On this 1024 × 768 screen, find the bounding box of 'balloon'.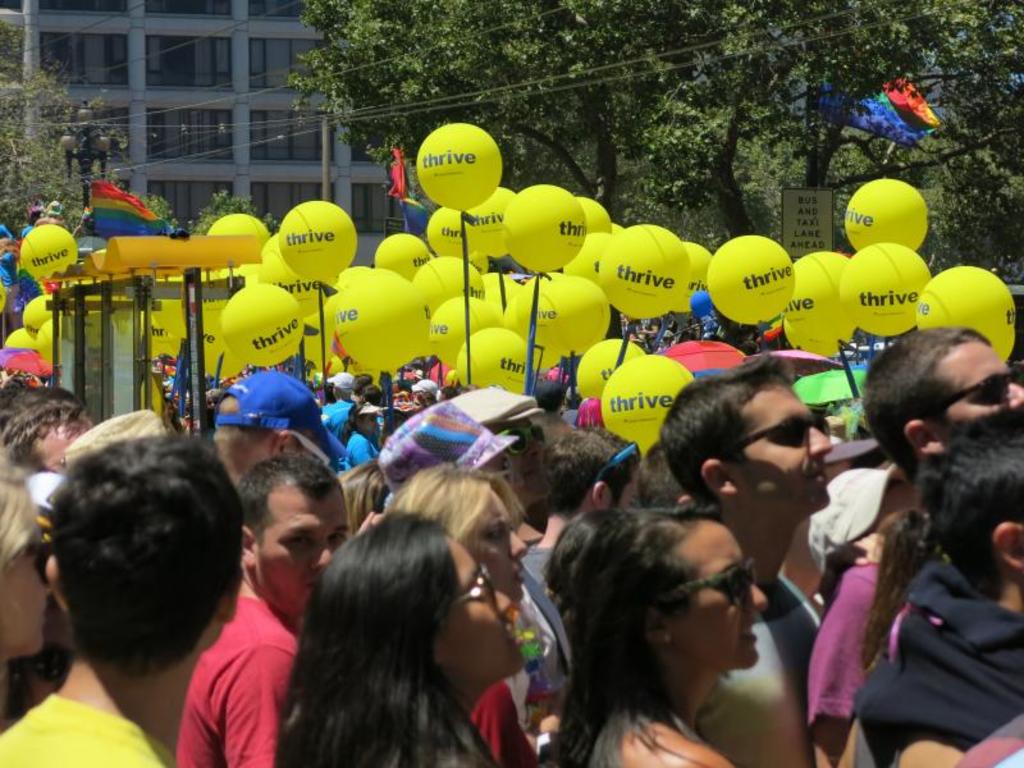
Bounding box: 198,302,247,371.
